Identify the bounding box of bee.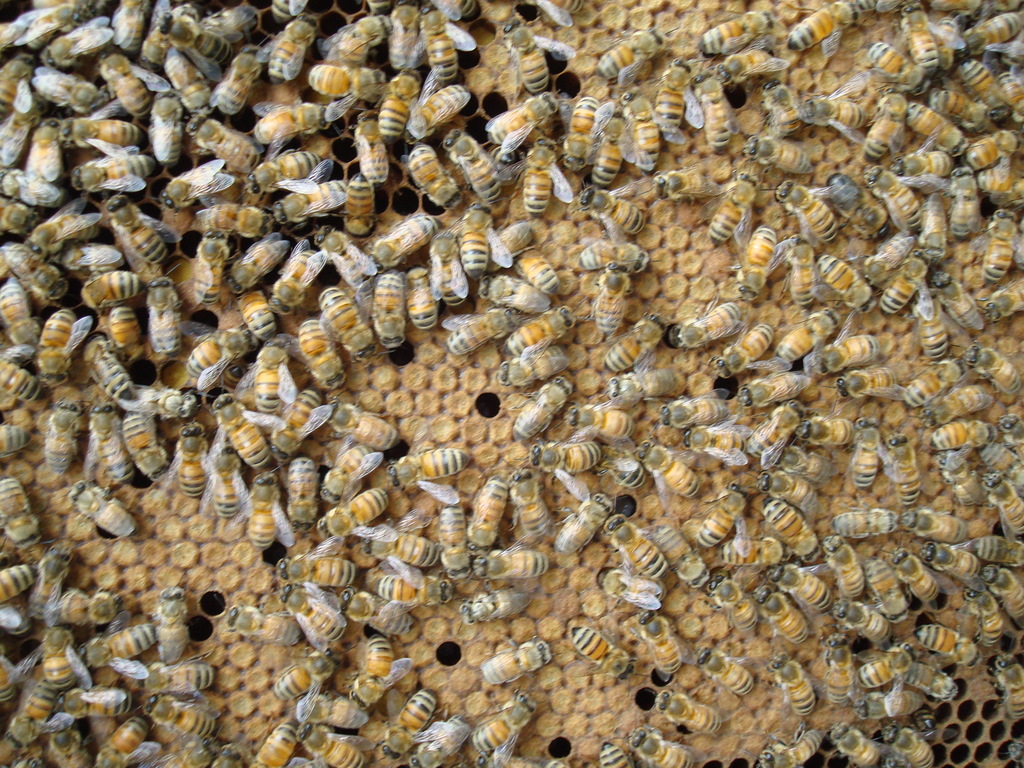
Rect(617, 725, 691, 767).
